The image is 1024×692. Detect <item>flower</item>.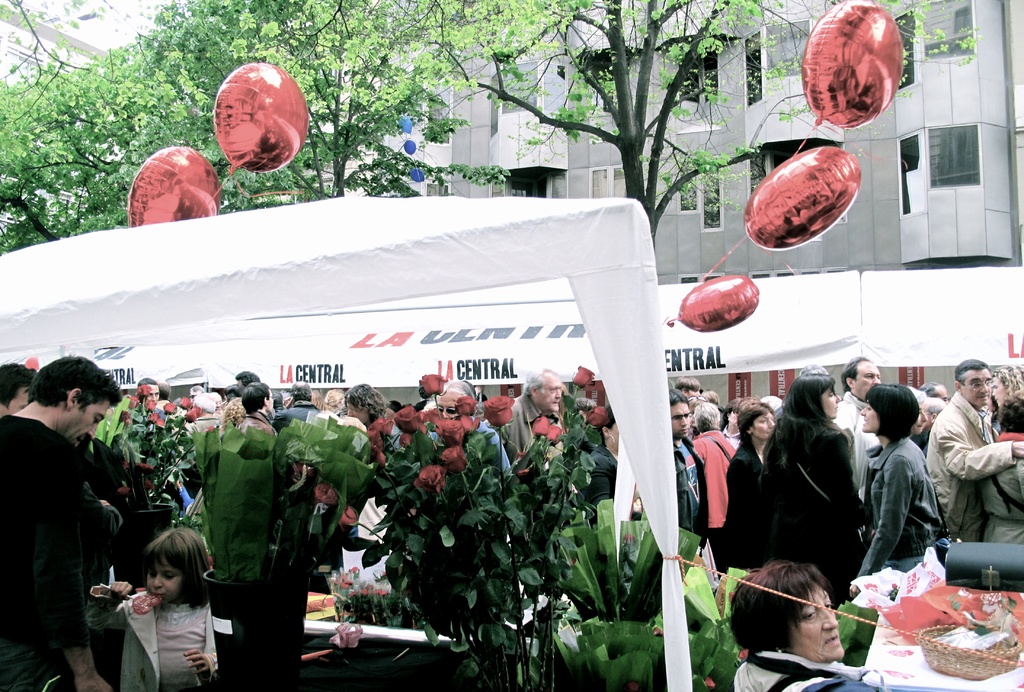
Detection: l=484, t=397, r=511, b=425.
